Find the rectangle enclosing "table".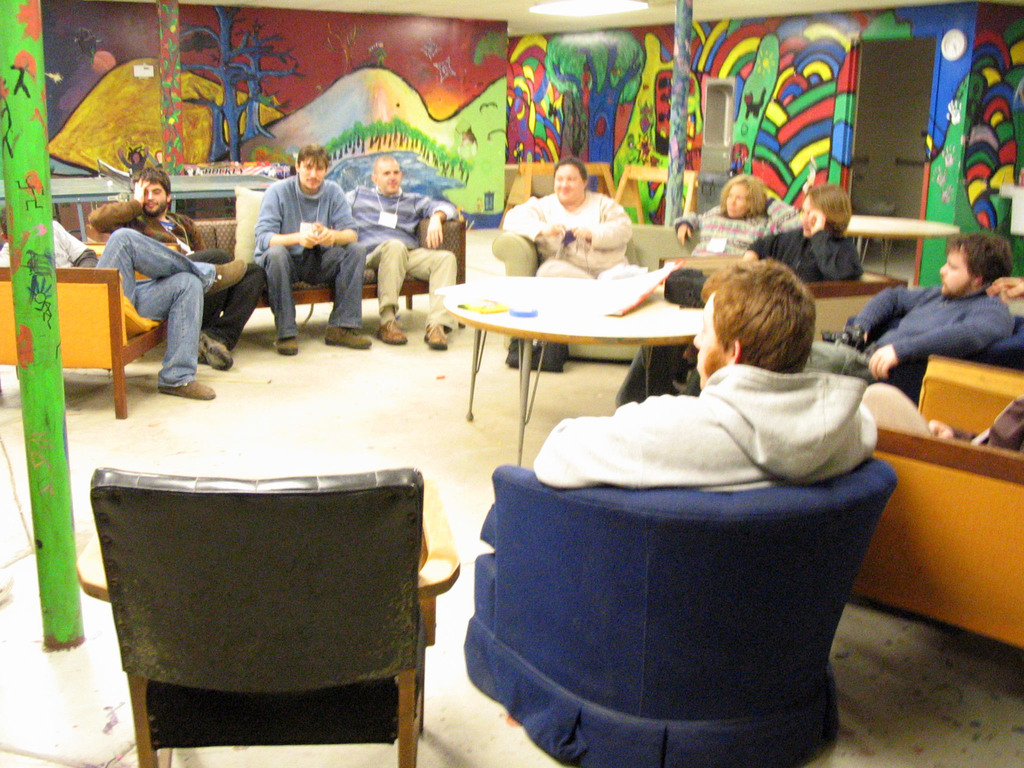
crop(417, 269, 728, 435).
